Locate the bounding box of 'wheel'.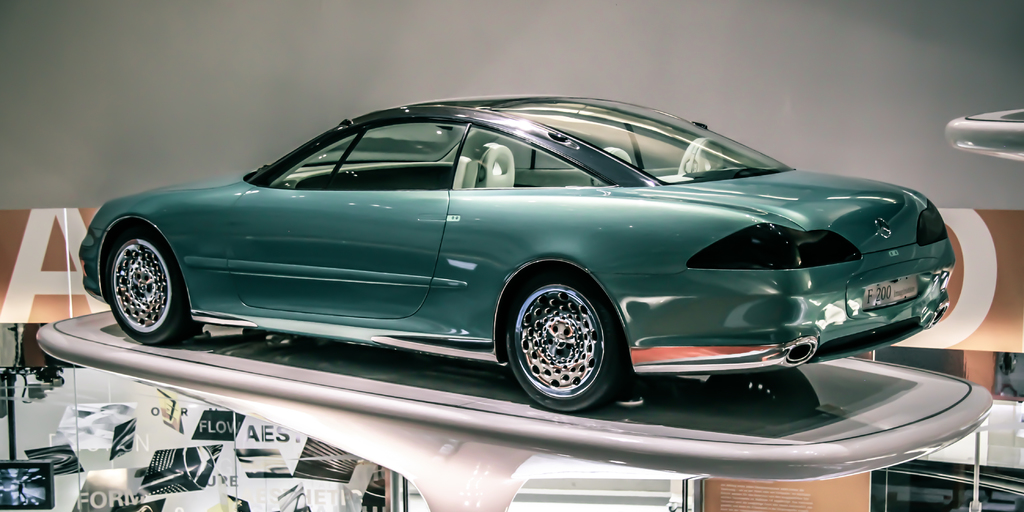
Bounding box: [left=504, top=265, right=620, bottom=404].
